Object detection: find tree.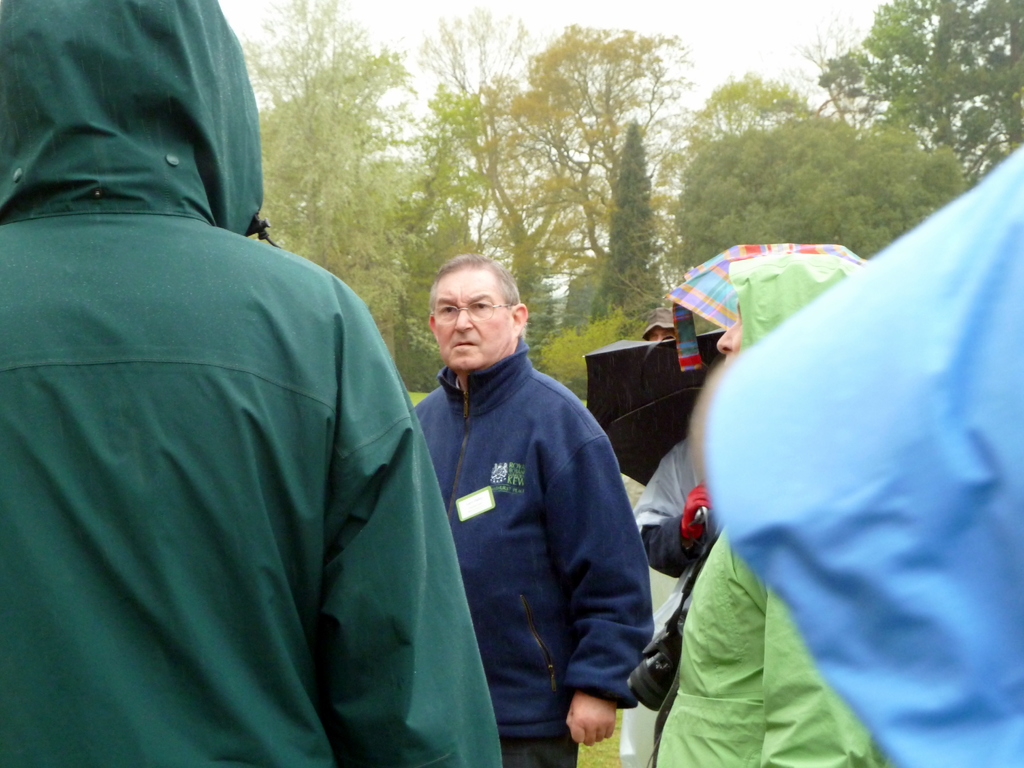
[x1=547, y1=289, x2=705, y2=404].
